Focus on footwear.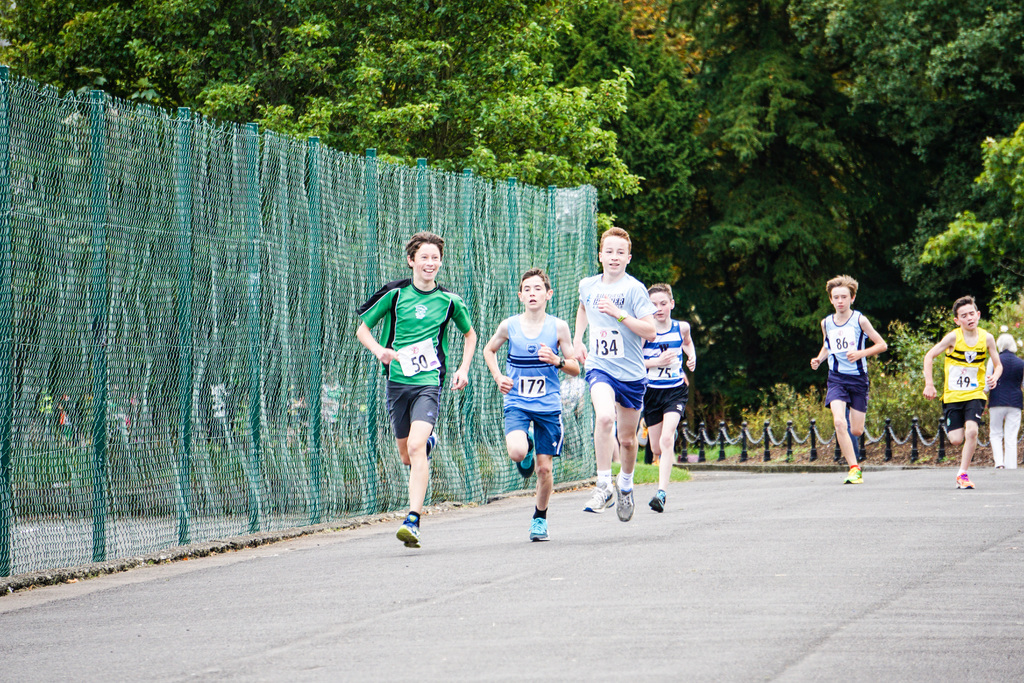
Focused at 952, 472, 973, 489.
